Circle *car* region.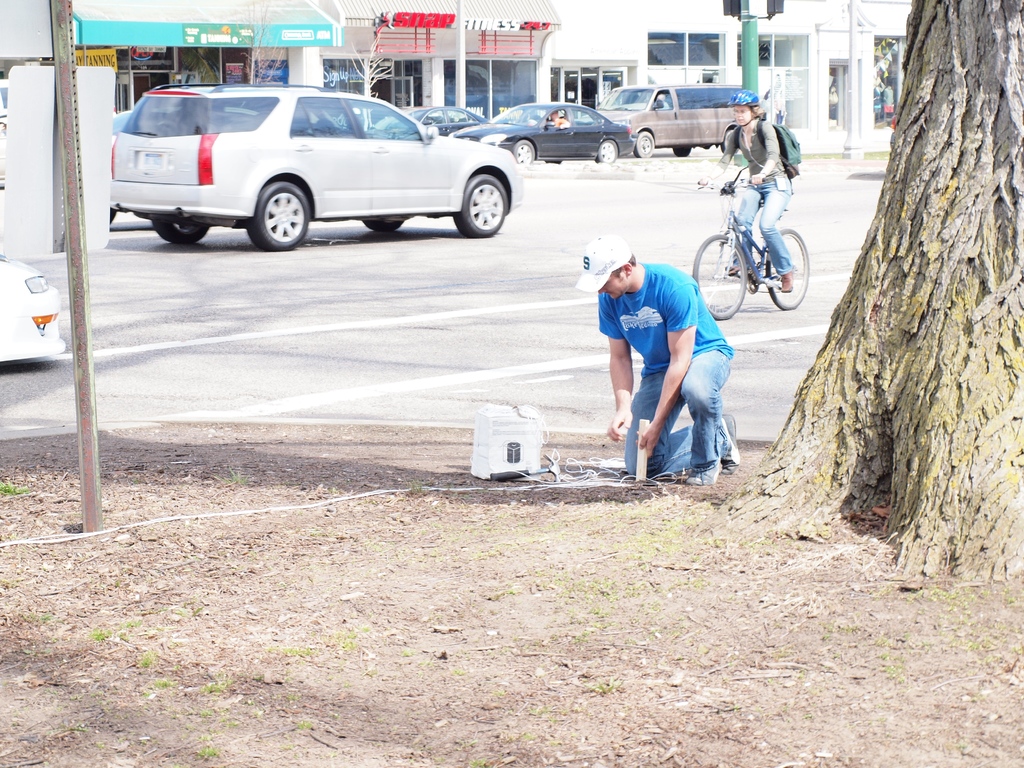
Region: 110 73 539 238.
